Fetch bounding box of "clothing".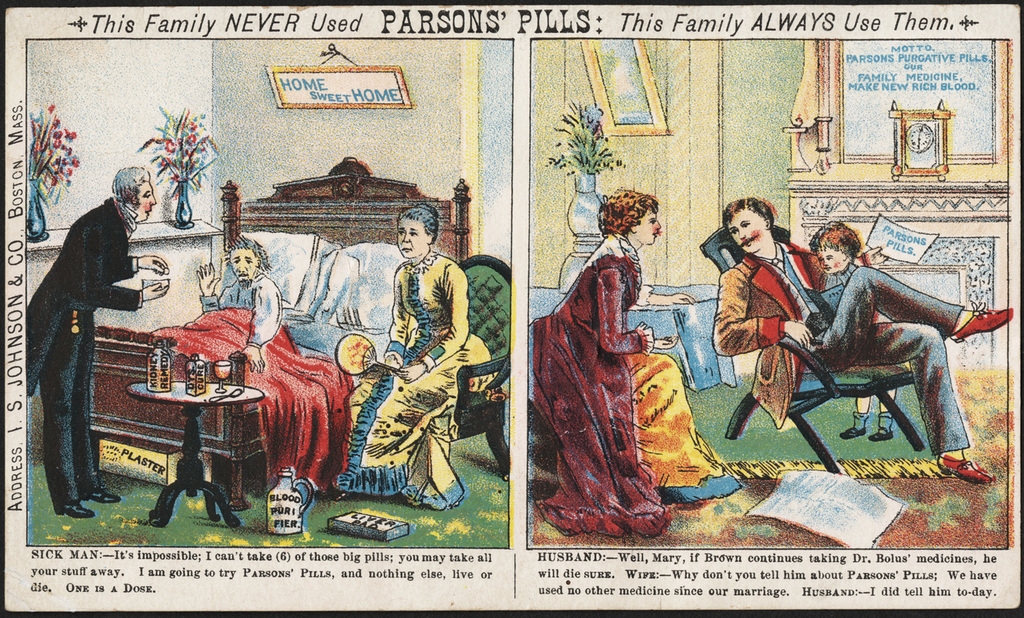
Bbox: [left=711, top=240, right=974, bottom=458].
